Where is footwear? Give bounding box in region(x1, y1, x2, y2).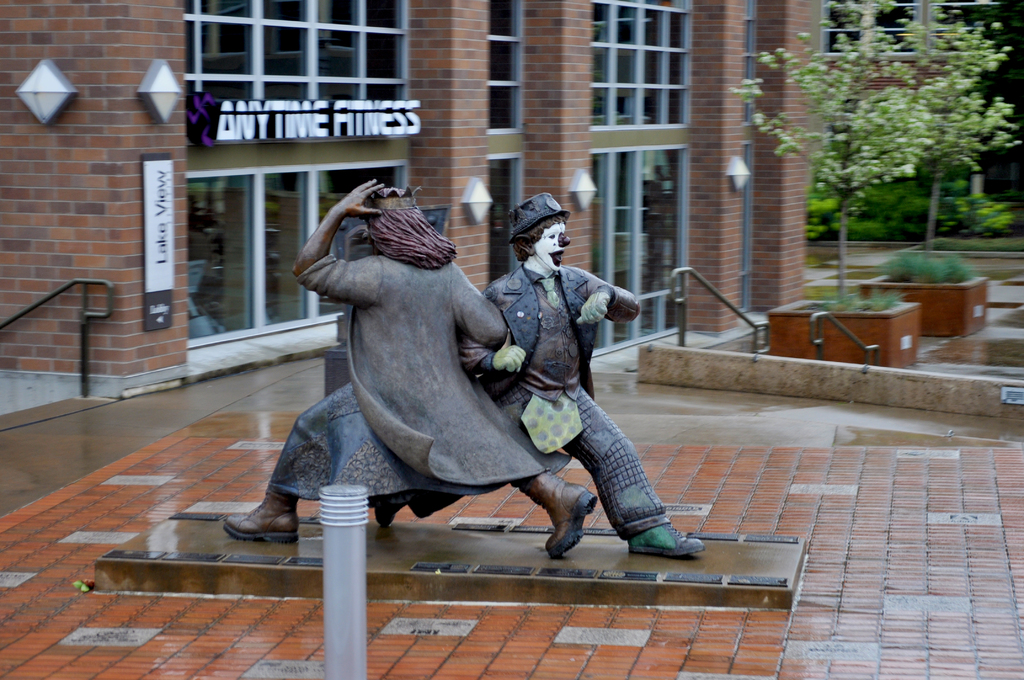
region(518, 470, 598, 555).
